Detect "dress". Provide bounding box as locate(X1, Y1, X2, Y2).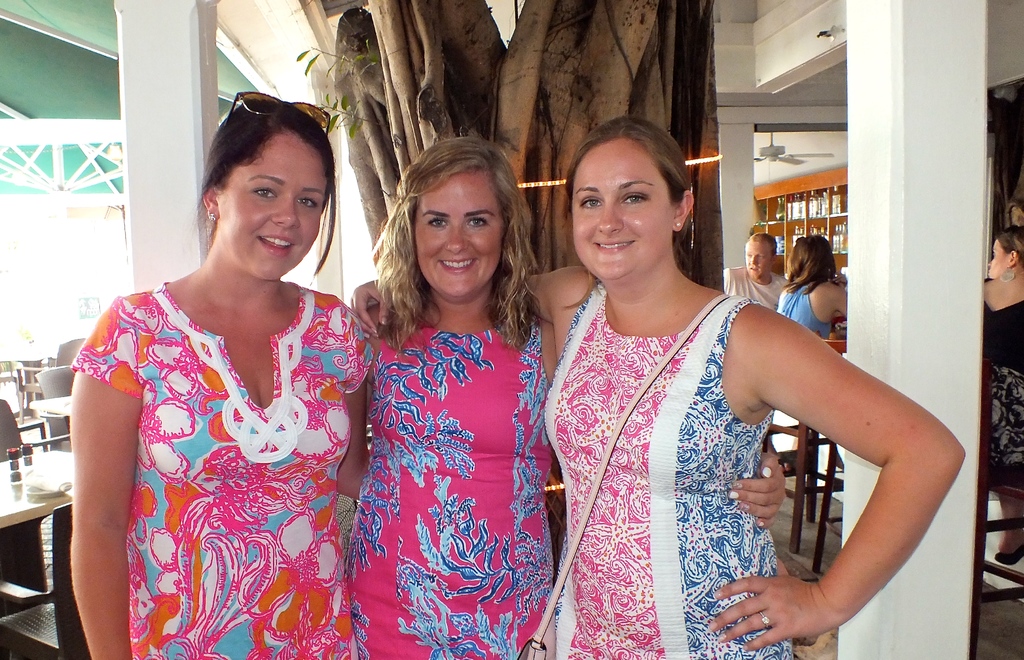
locate(60, 282, 375, 659).
